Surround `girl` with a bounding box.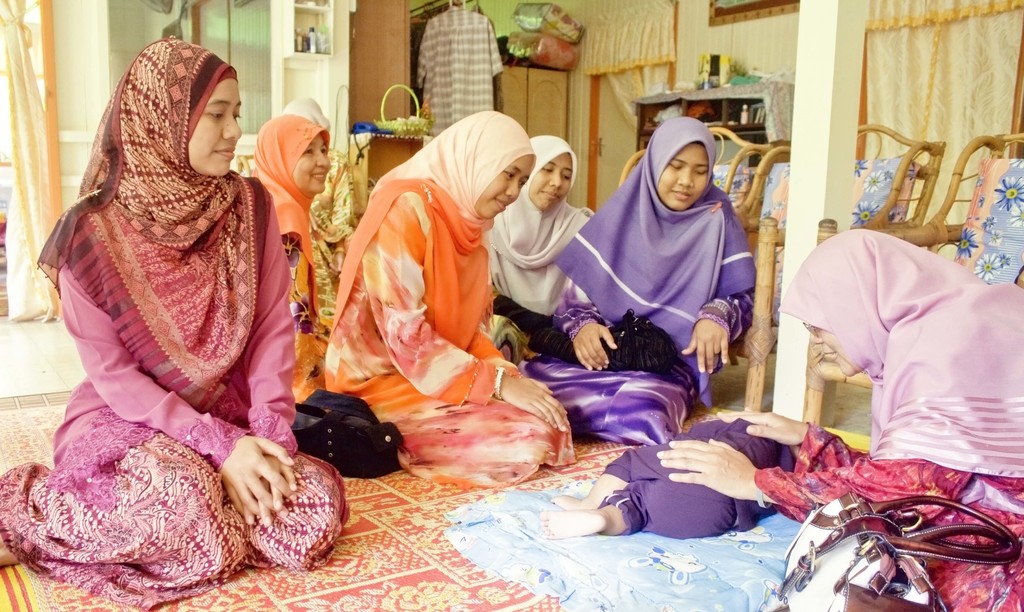
bbox=[472, 135, 678, 451].
